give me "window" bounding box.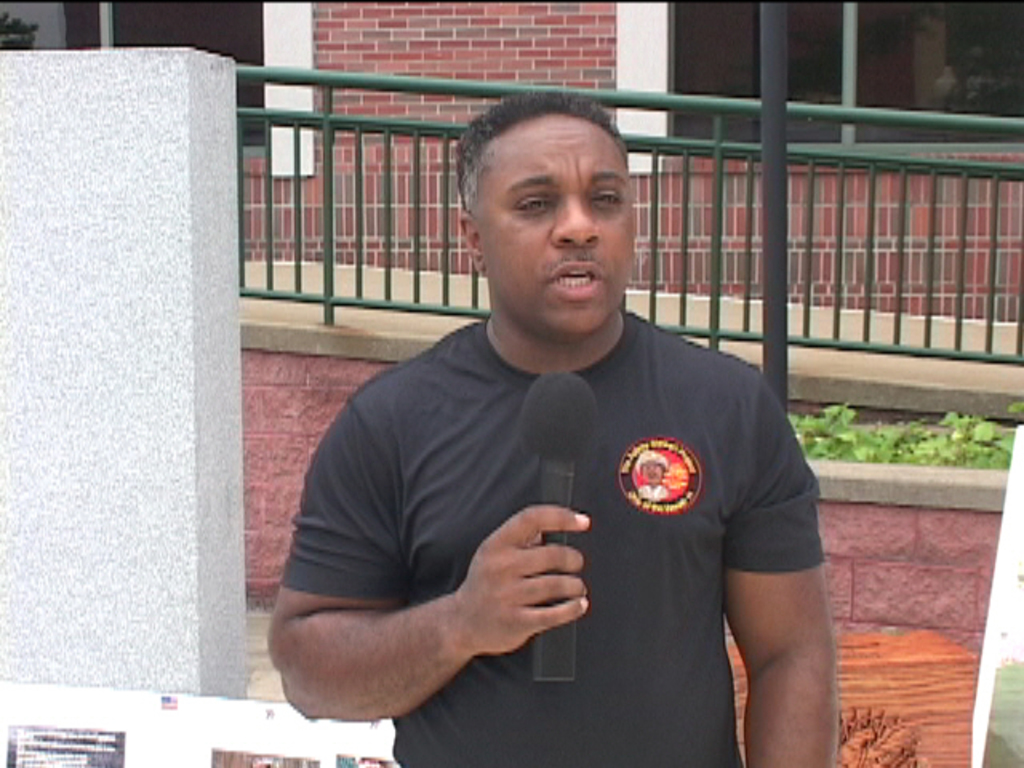
locate(667, 0, 1022, 157).
